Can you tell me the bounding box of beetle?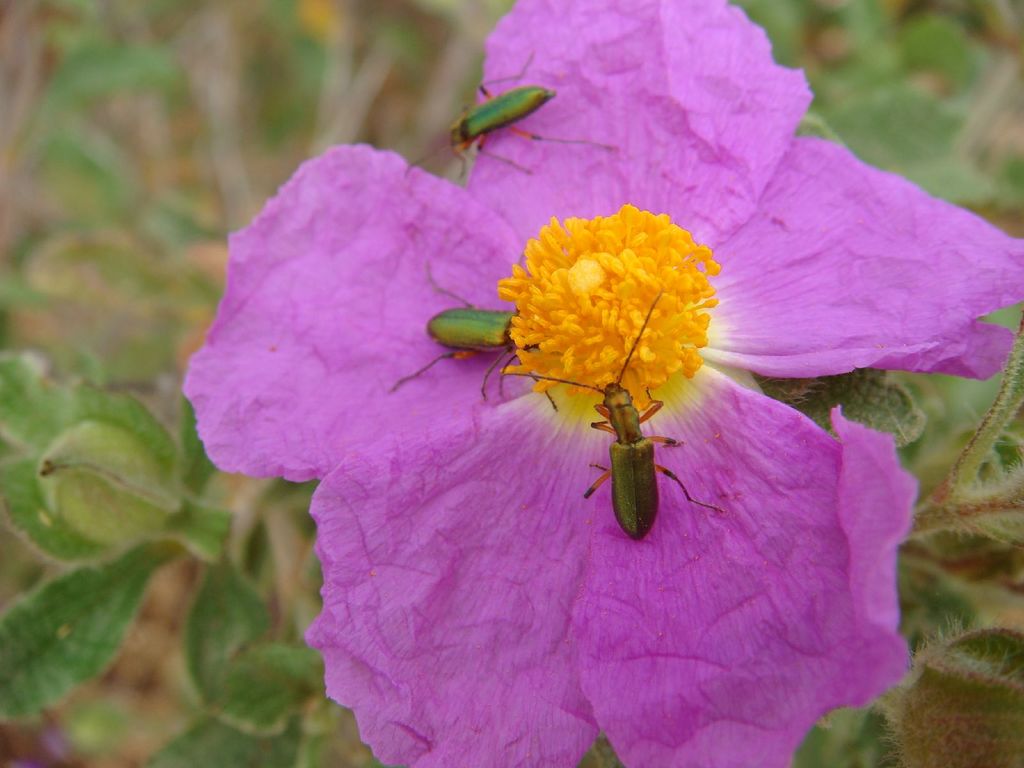
{"x1": 410, "y1": 54, "x2": 612, "y2": 183}.
